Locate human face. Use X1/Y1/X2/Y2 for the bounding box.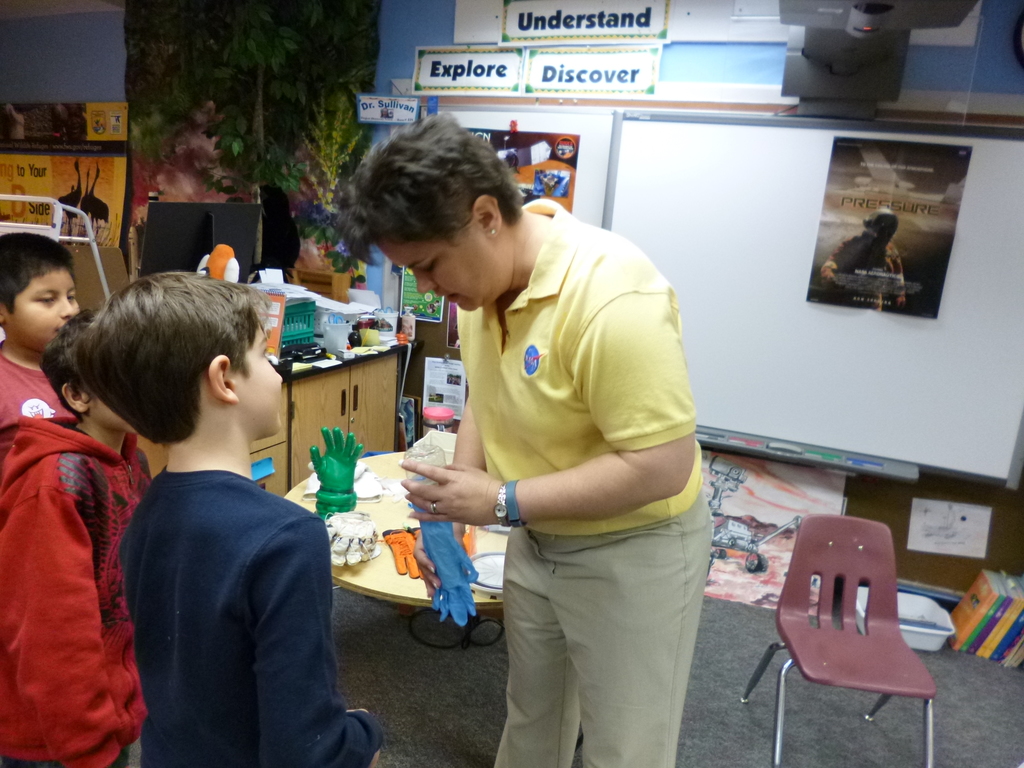
378/219/513/314.
